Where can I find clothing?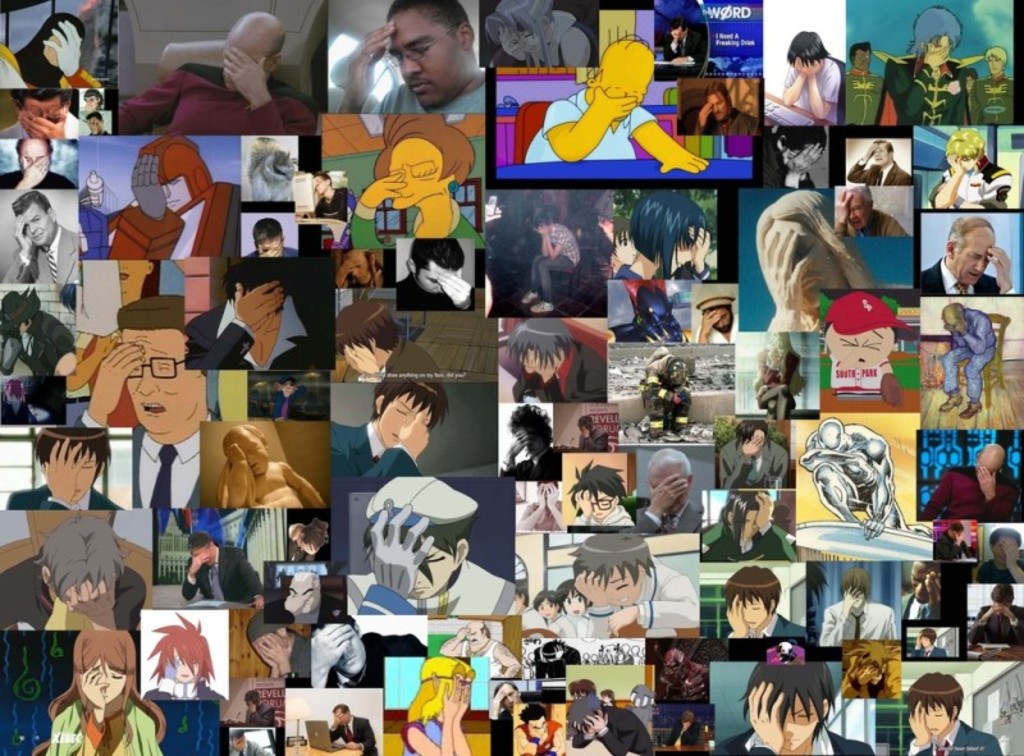
You can find it at (x1=329, y1=641, x2=419, y2=700).
